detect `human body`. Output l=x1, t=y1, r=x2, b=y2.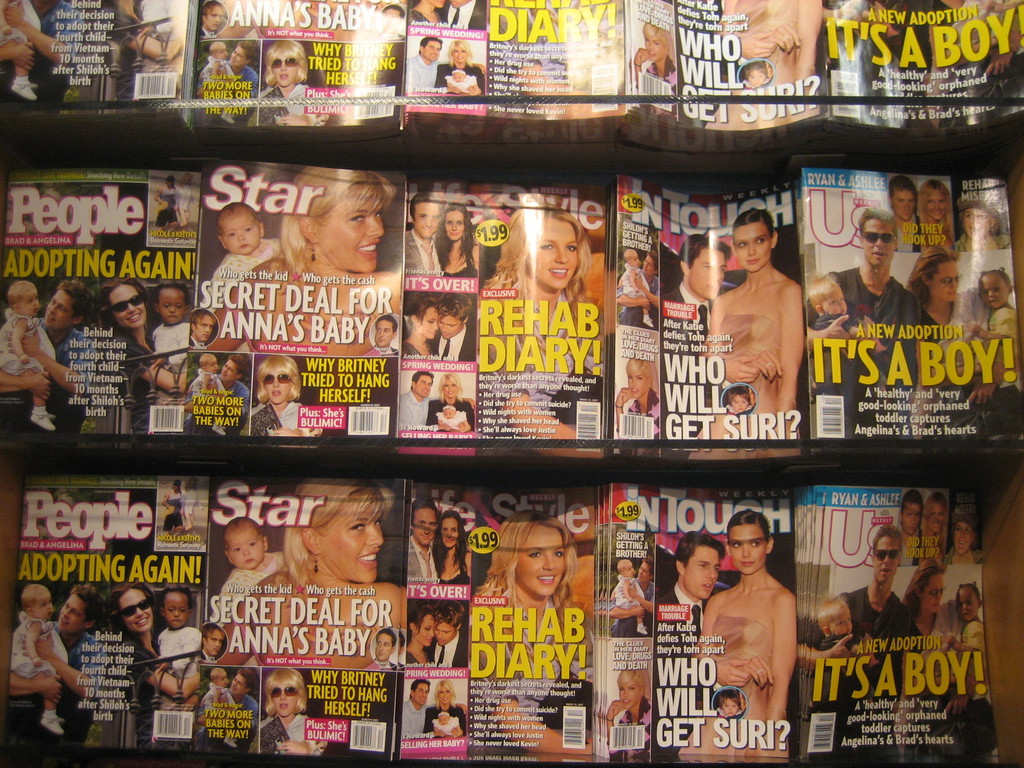
l=410, t=292, r=436, b=358.
